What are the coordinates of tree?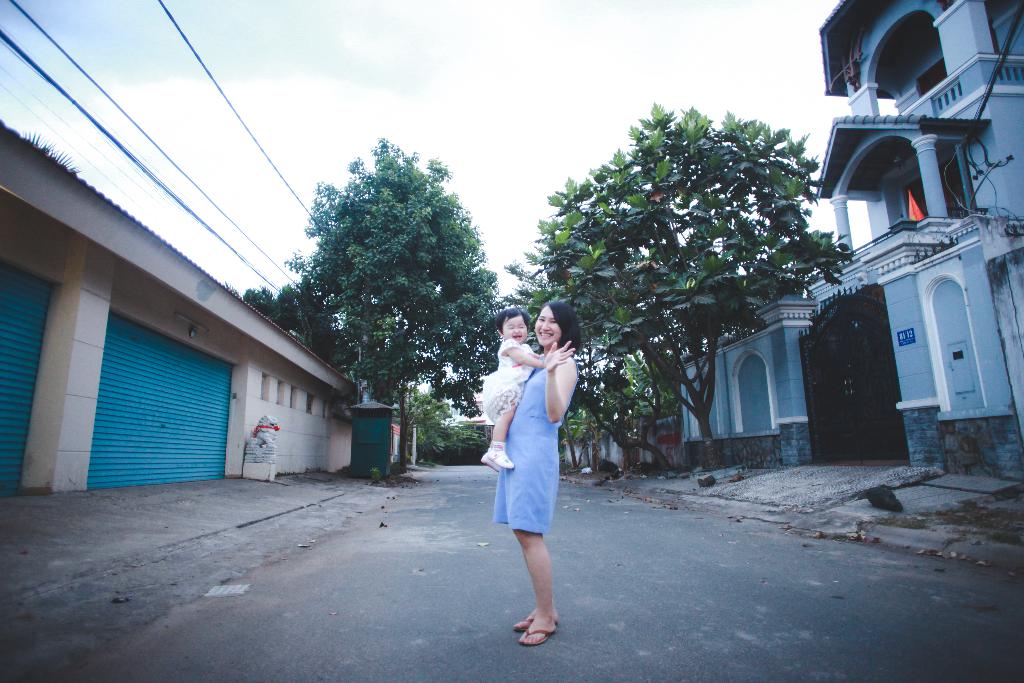
434, 422, 484, 471.
